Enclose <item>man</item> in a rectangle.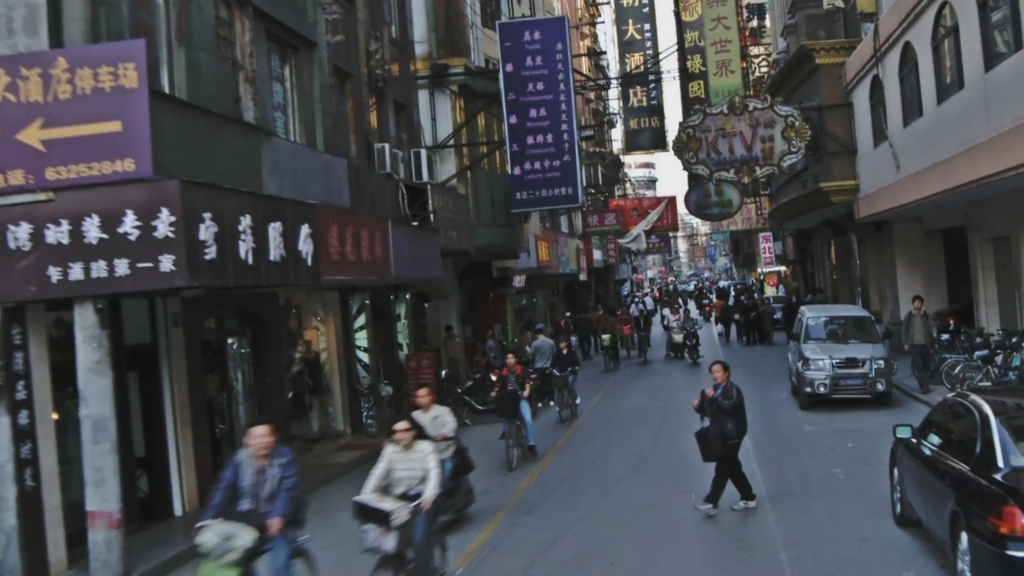
486:350:538:458.
